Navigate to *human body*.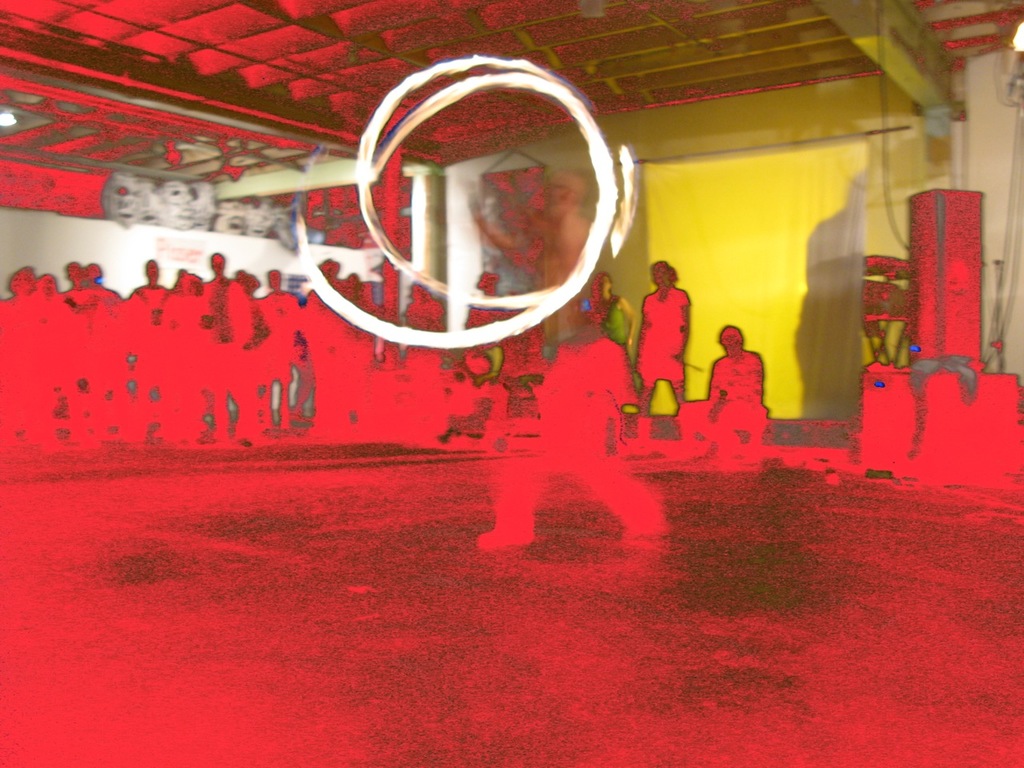
Navigation target: crop(718, 317, 781, 443).
